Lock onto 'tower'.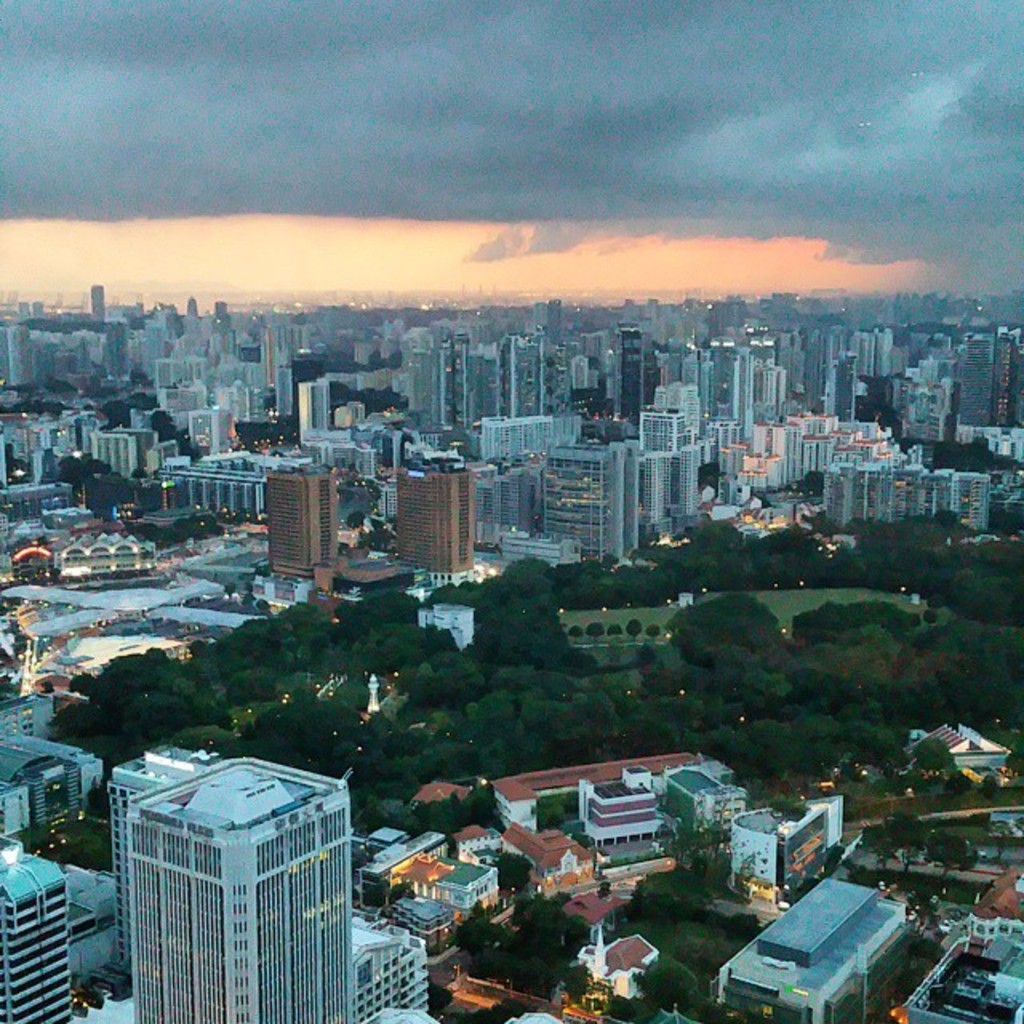
Locked: (259,474,331,576).
